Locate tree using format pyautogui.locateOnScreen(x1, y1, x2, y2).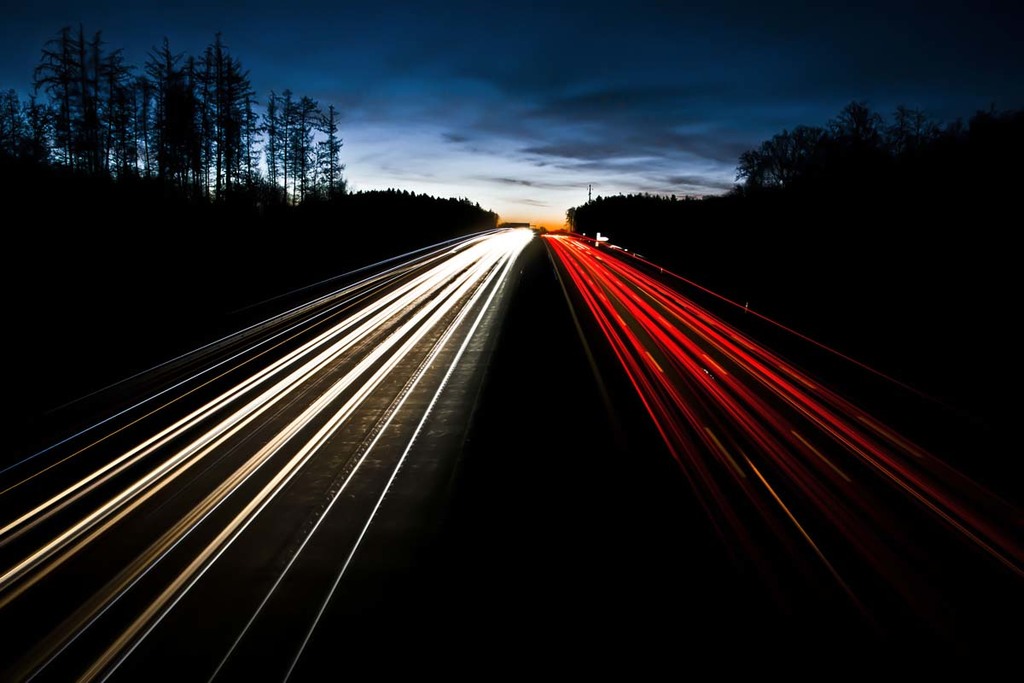
pyautogui.locateOnScreen(296, 93, 313, 201).
